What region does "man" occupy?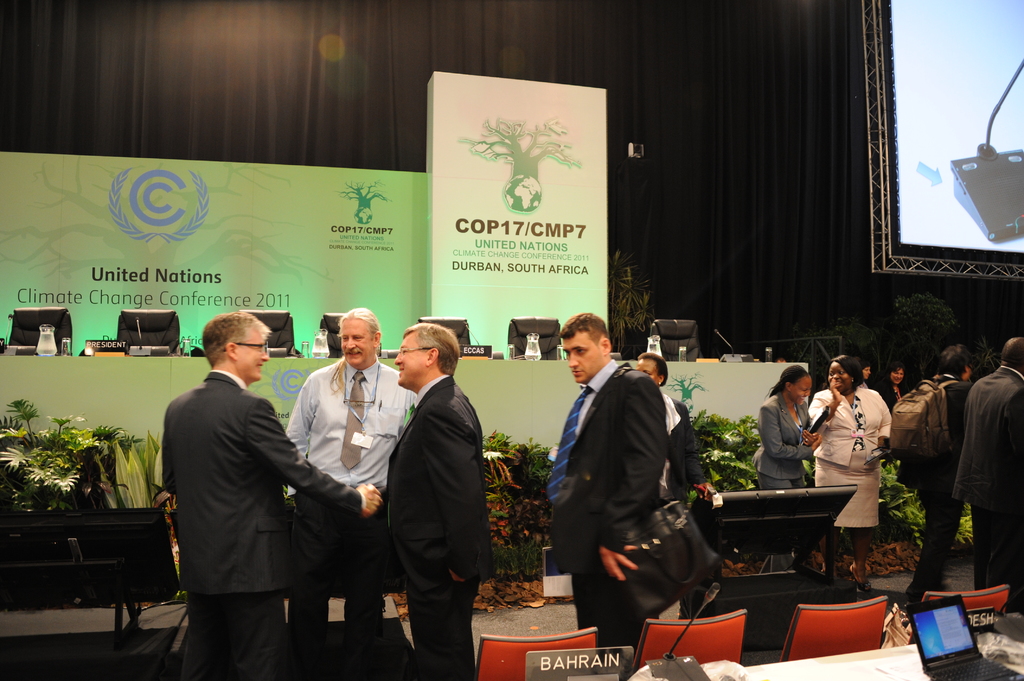
bbox(161, 313, 381, 680).
